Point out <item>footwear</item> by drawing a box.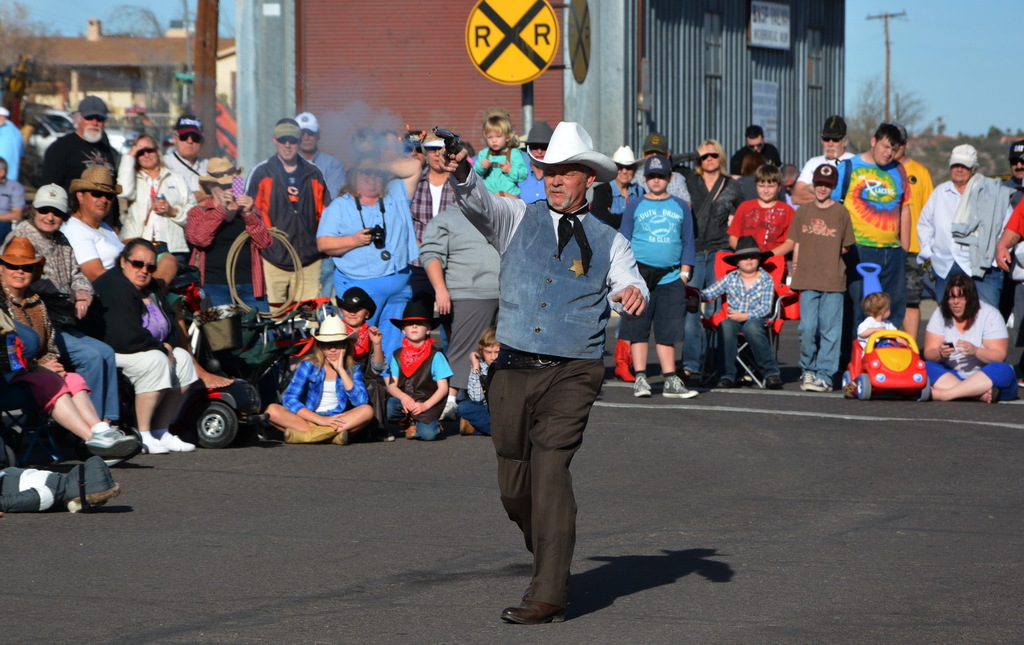
[632, 371, 651, 397].
